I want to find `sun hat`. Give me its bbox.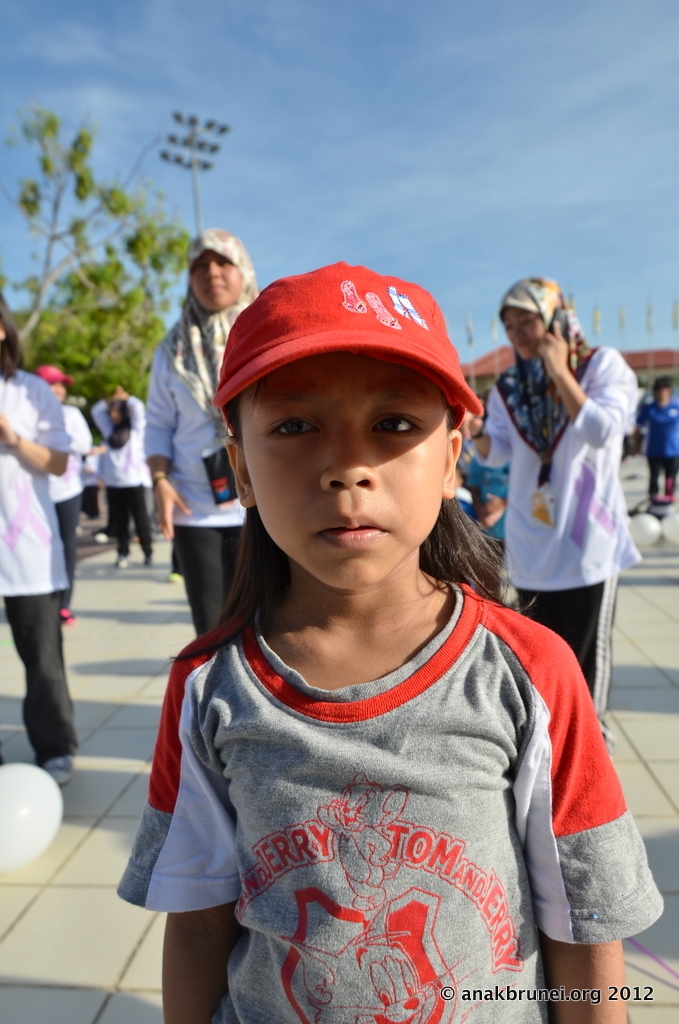
(left=32, top=362, right=73, bottom=392).
